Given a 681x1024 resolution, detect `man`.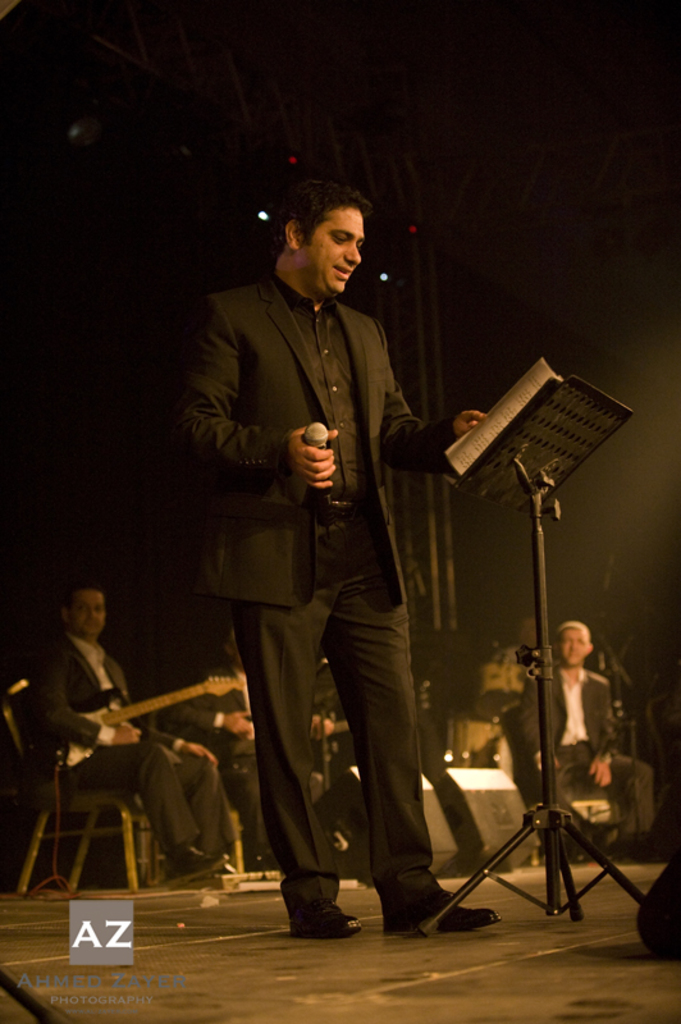
rect(169, 641, 397, 876).
